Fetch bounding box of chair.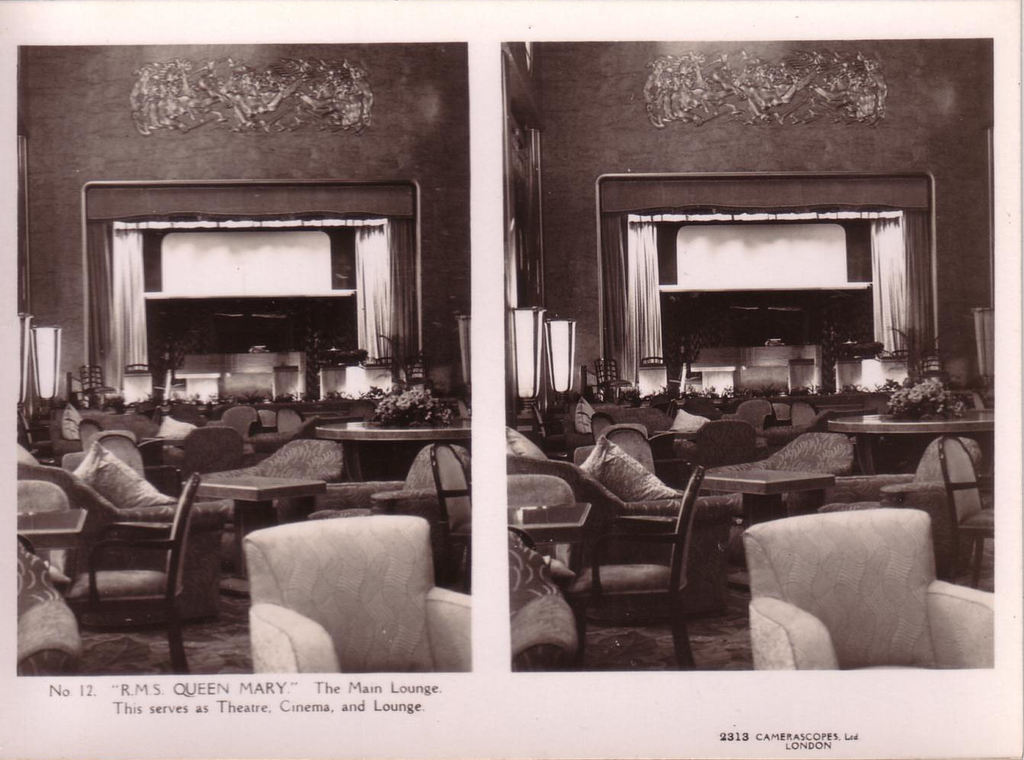
Bbox: (left=737, top=510, right=994, bottom=674).
